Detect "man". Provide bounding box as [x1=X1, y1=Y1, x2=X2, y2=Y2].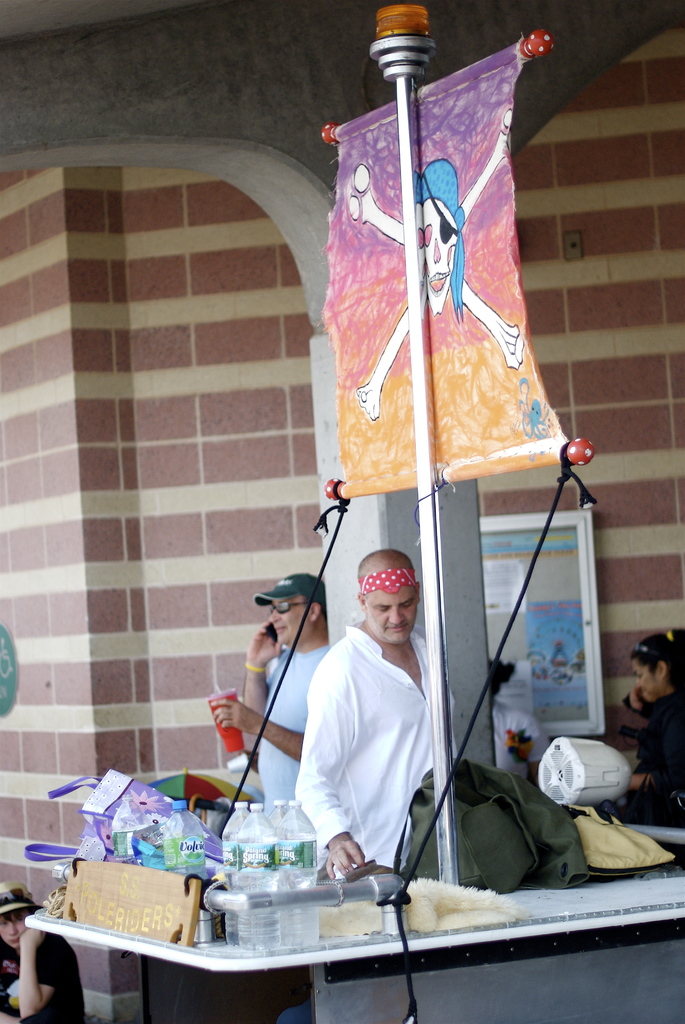
[x1=295, y1=548, x2=449, y2=913].
